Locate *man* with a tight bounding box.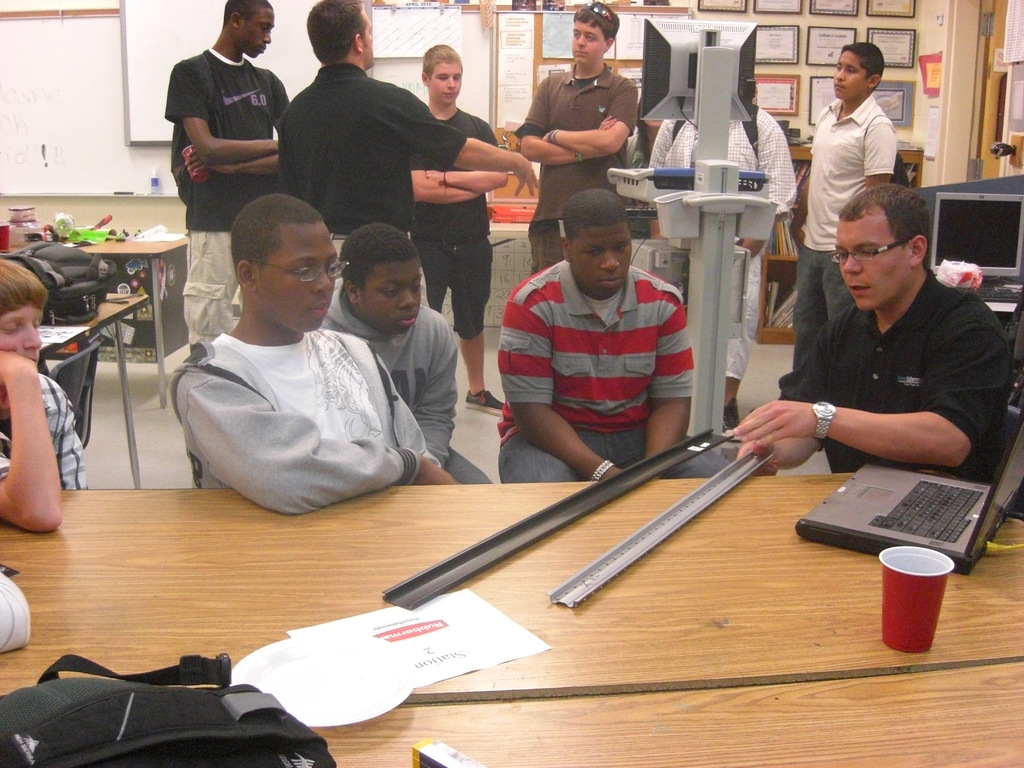
crop(163, 0, 290, 339).
